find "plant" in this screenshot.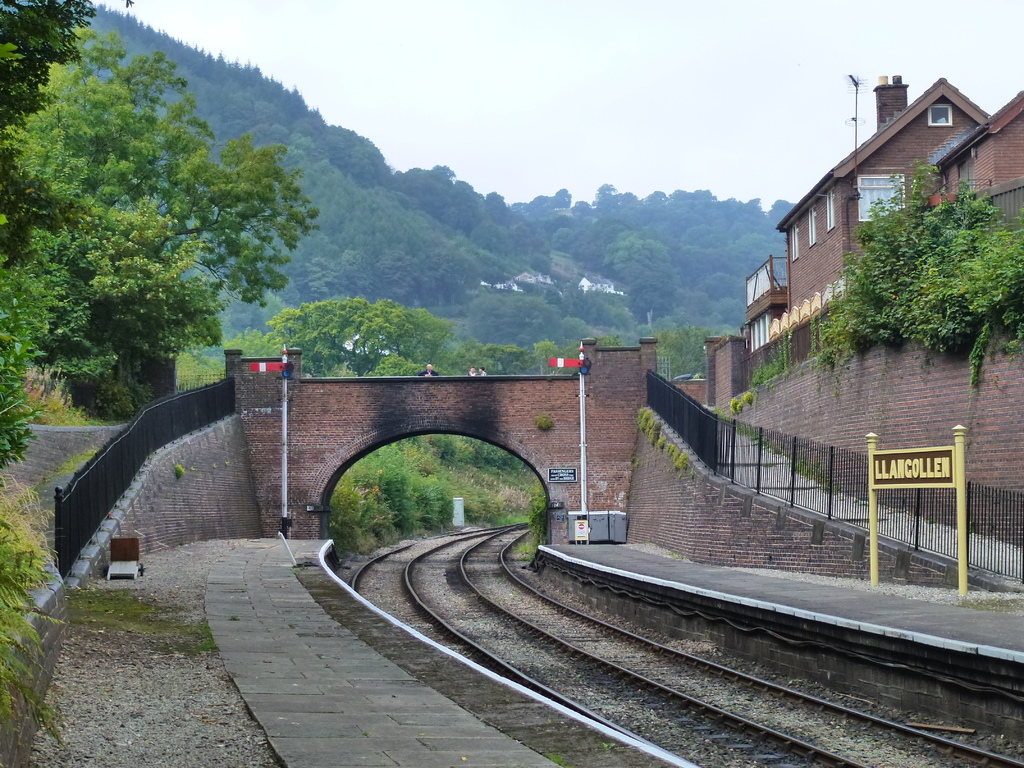
The bounding box for "plant" is 538 413 554 433.
